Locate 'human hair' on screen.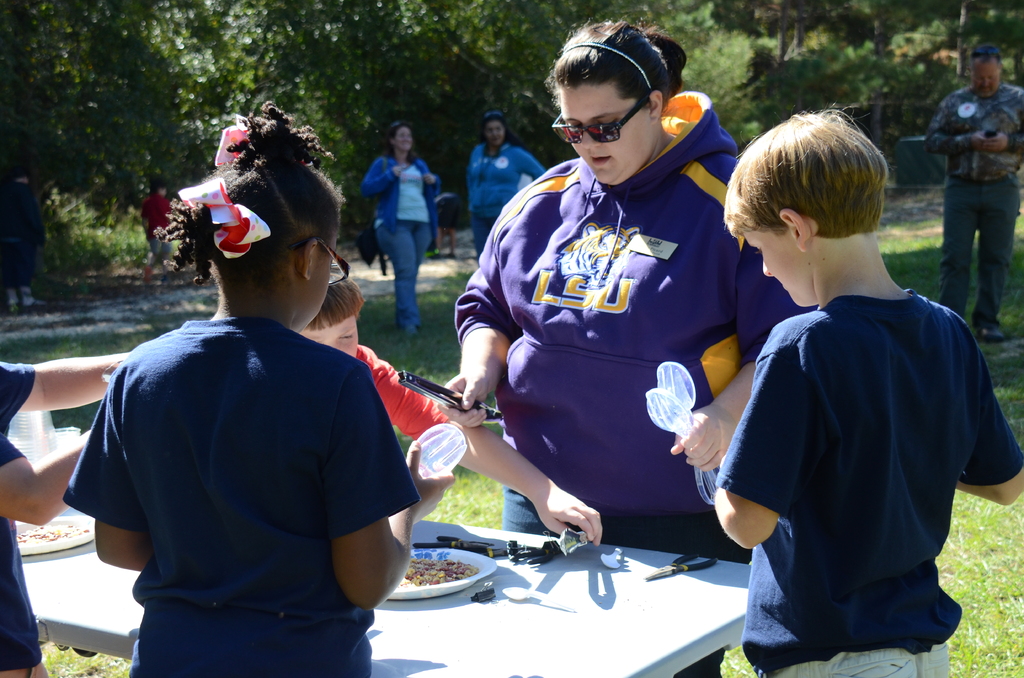
On screen at <region>968, 44, 1000, 71</region>.
